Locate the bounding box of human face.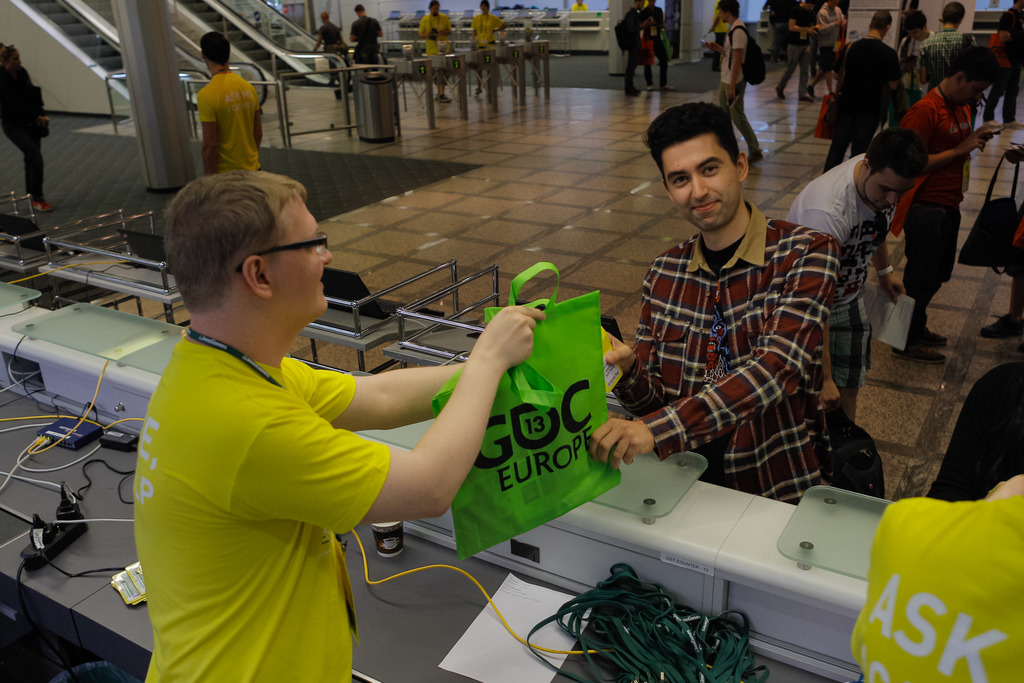
Bounding box: select_region(477, 3, 487, 13).
